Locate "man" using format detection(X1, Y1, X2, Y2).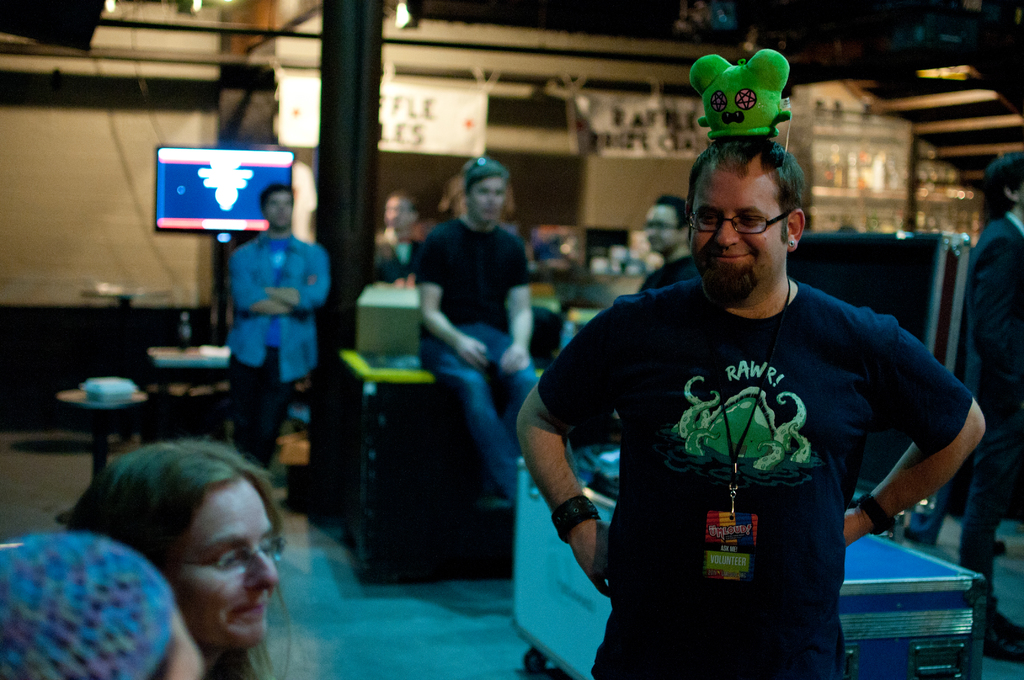
detection(535, 113, 975, 660).
